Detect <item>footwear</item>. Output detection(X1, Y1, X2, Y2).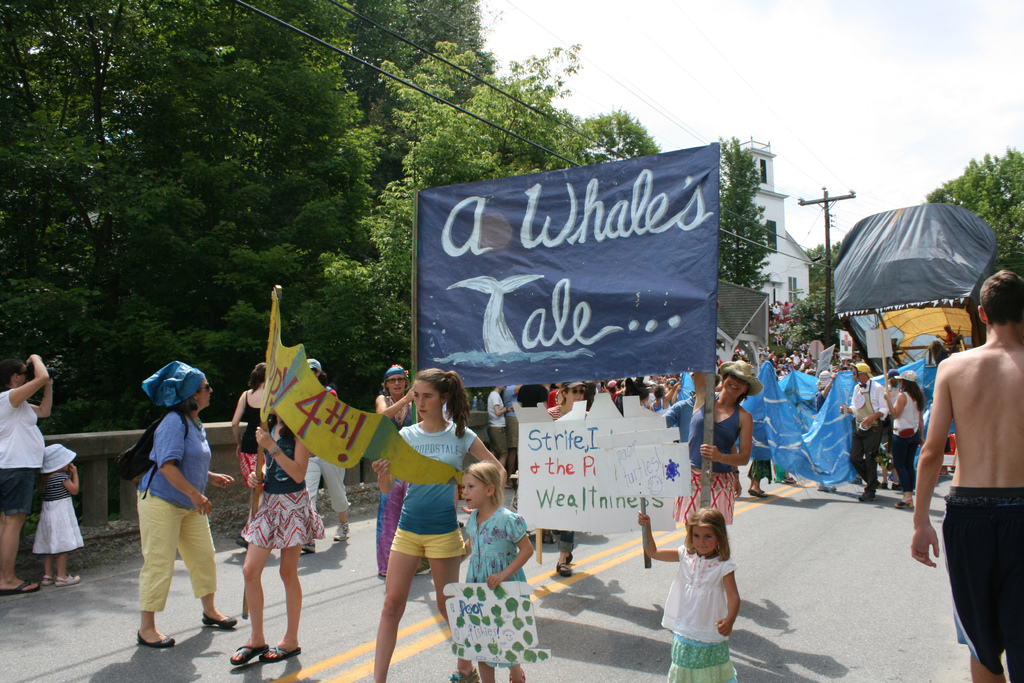
detection(748, 487, 767, 498).
